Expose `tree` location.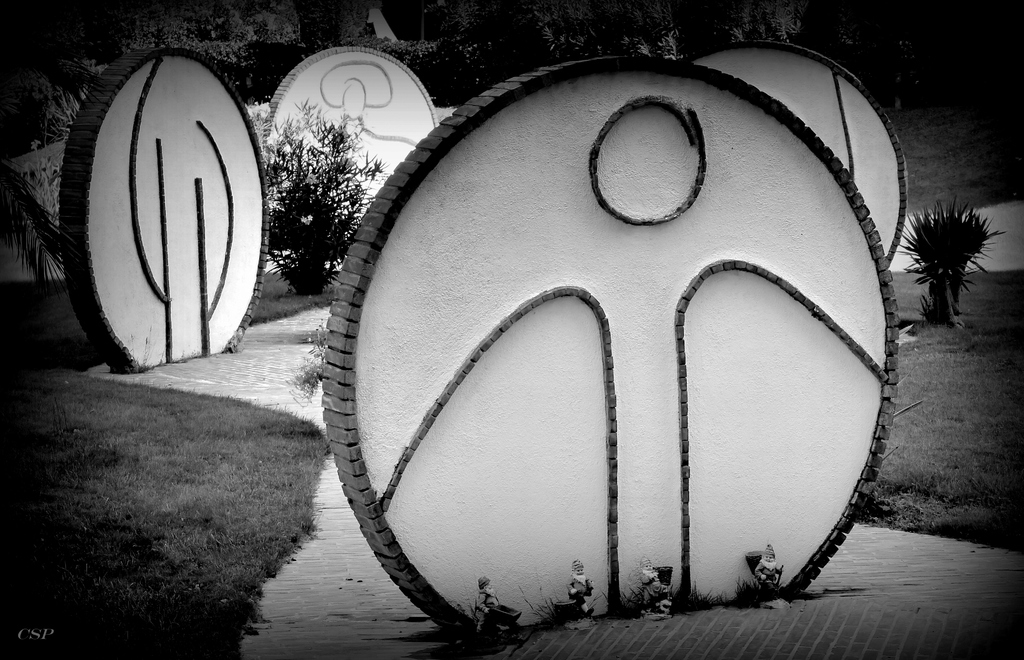
Exposed at BBox(909, 188, 998, 313).
